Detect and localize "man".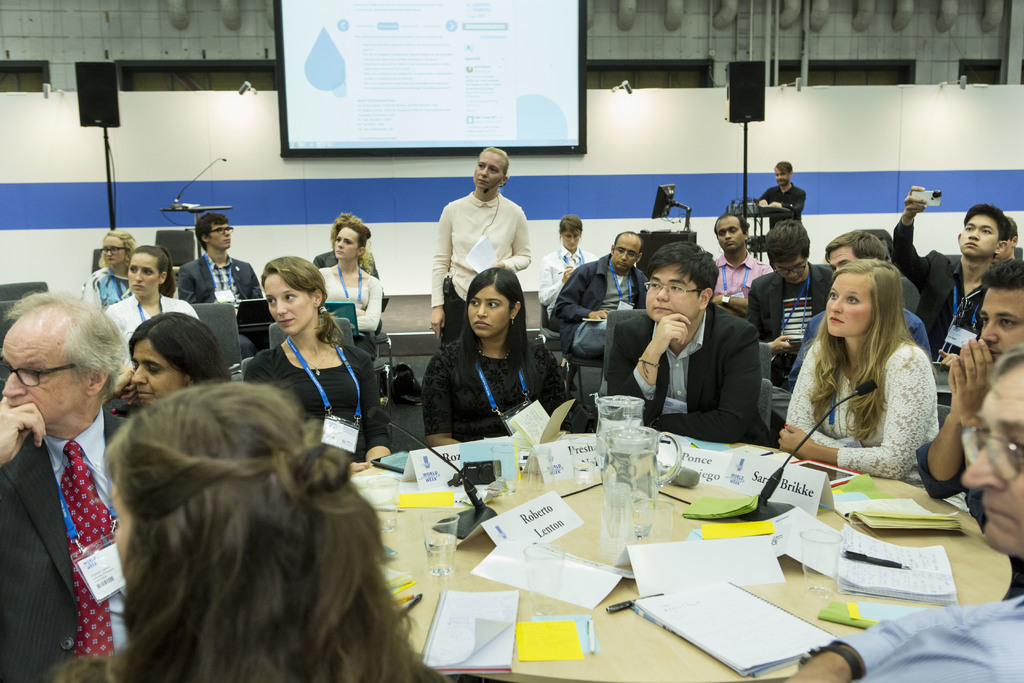
Localized at bbox(550, 226, 646, 360).
